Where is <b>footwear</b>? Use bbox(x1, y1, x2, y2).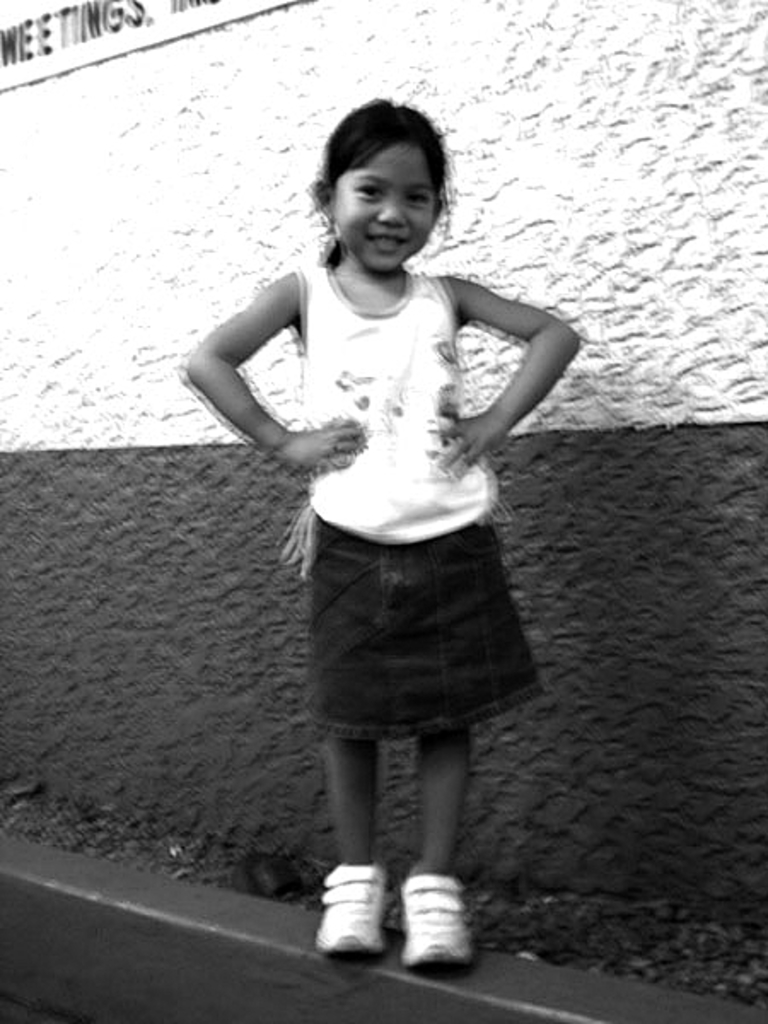
bbox(314, 862, 391, 956).
